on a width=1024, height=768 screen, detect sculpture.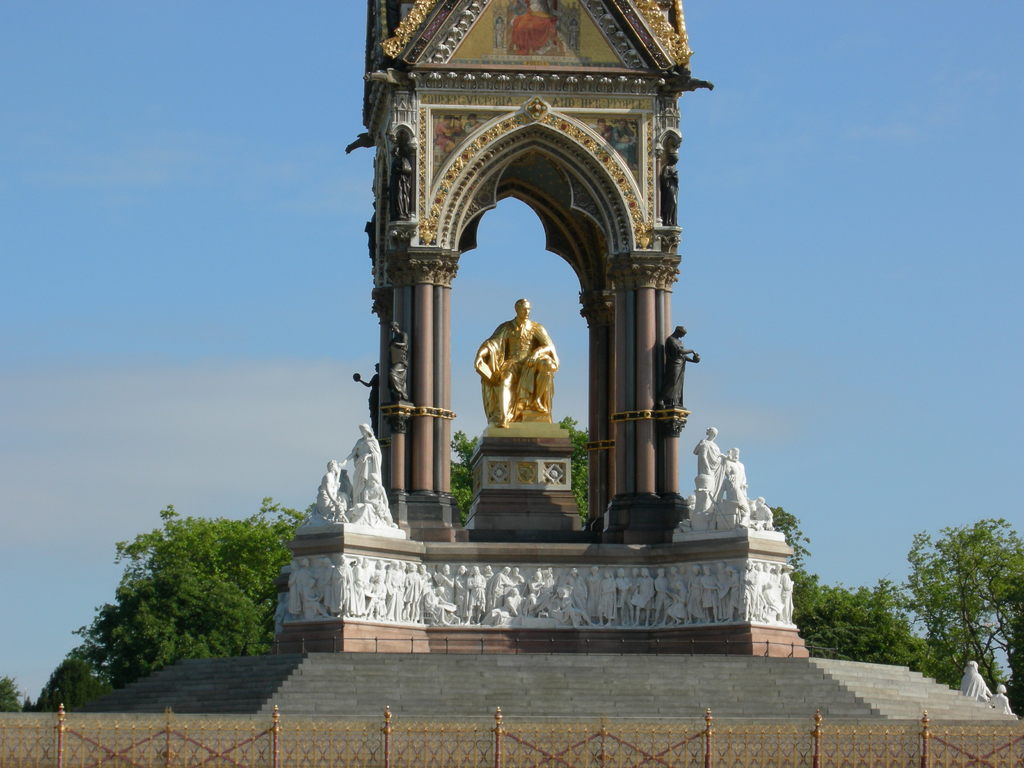
crop(477, 289, 568, 420).
